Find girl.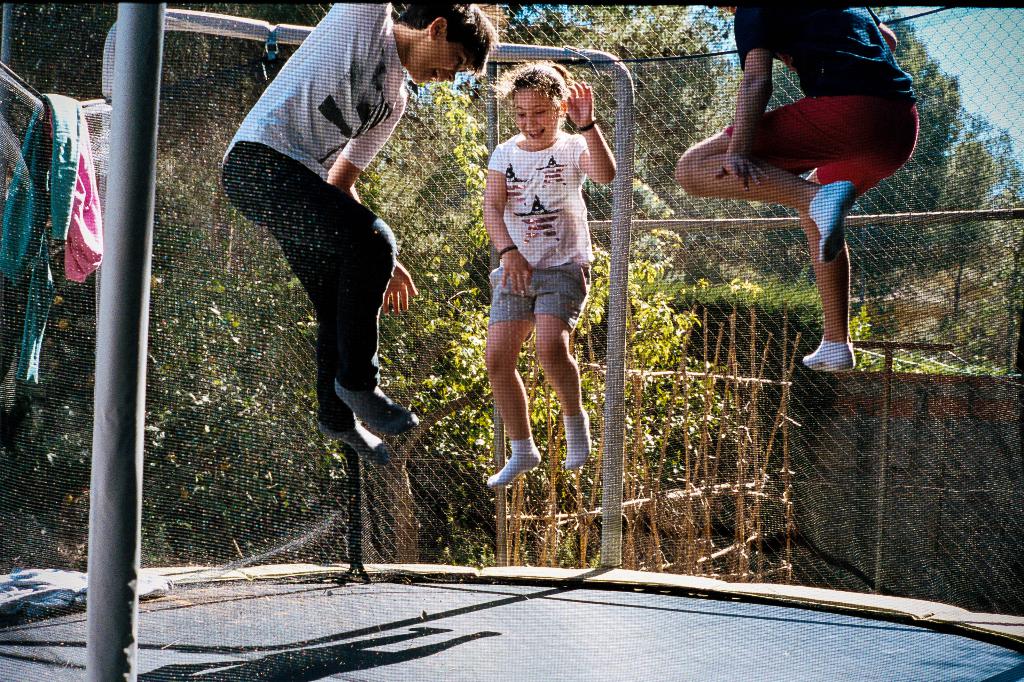
box=[484, 61, 616, 484].
